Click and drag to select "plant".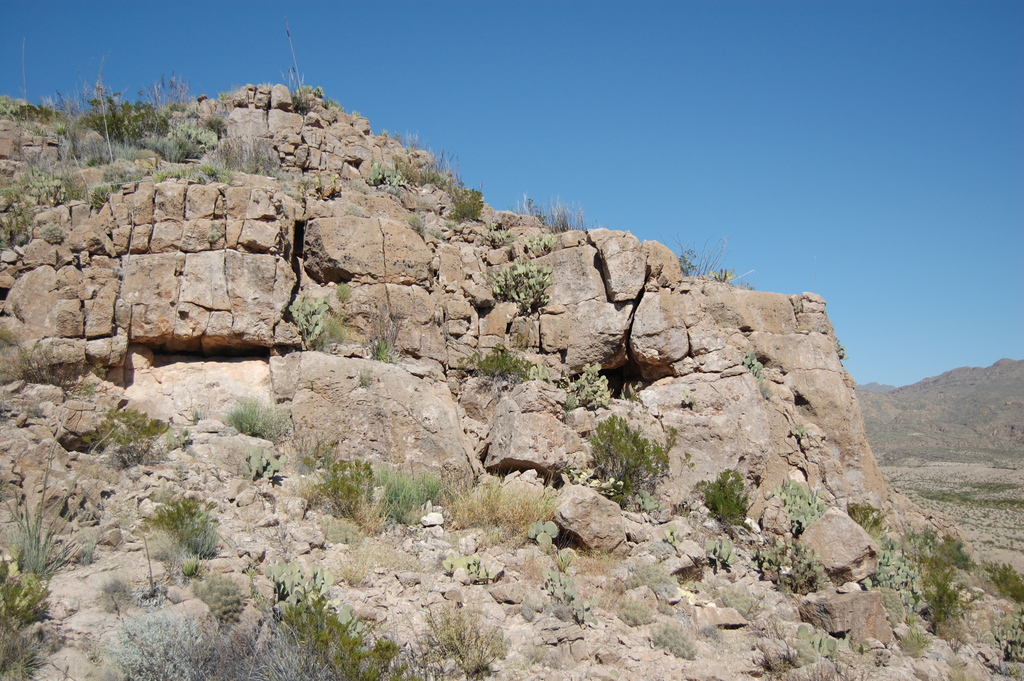
Selection: bbox(279, 17, 319, 119).
